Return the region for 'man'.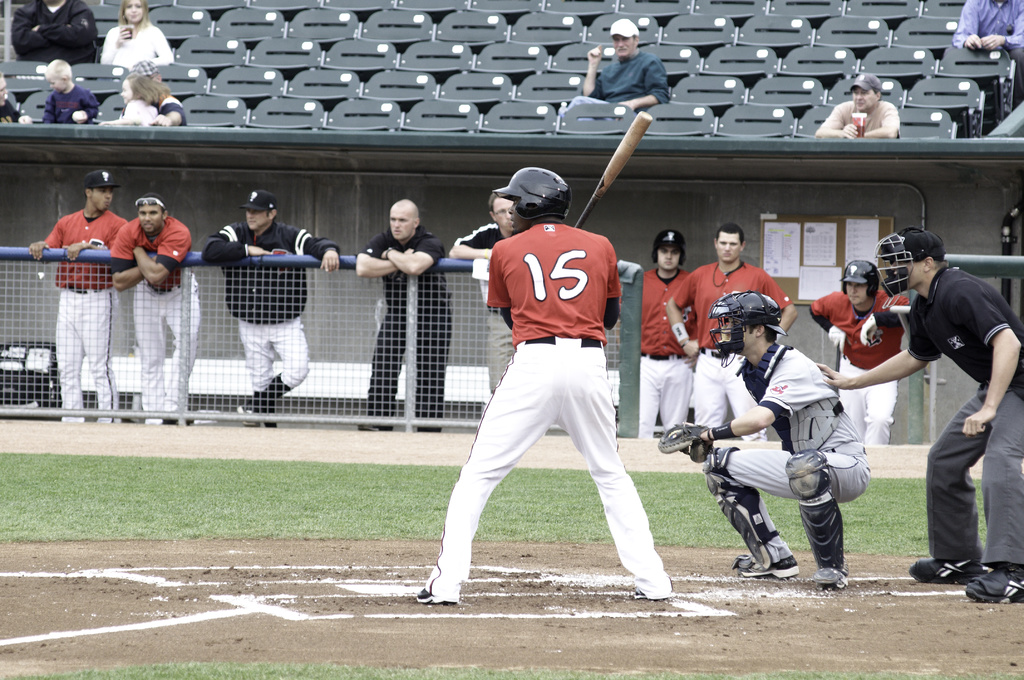
crop(892, 224, 1021, 586).
